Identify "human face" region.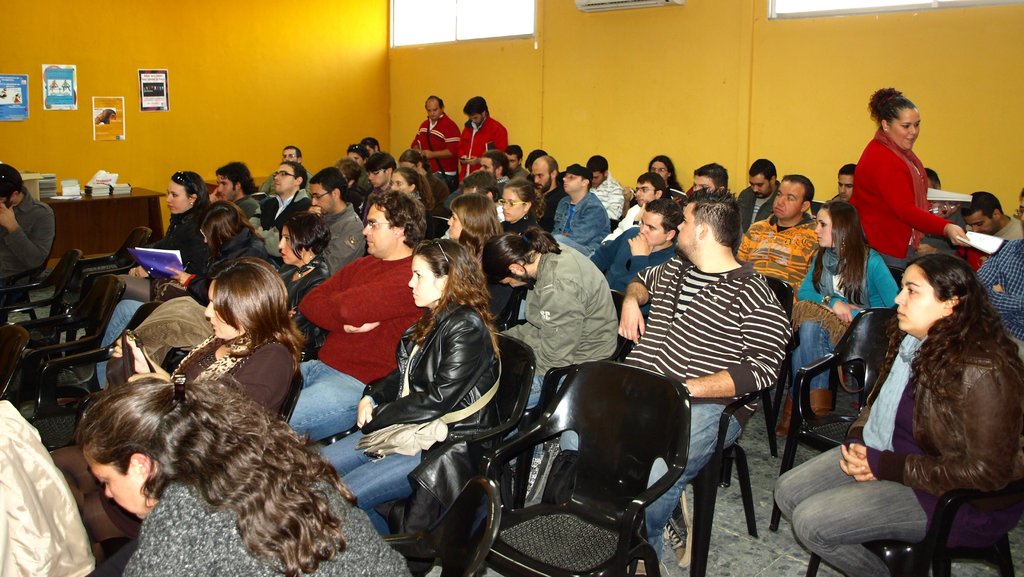
Region: 447,210,462,242.
